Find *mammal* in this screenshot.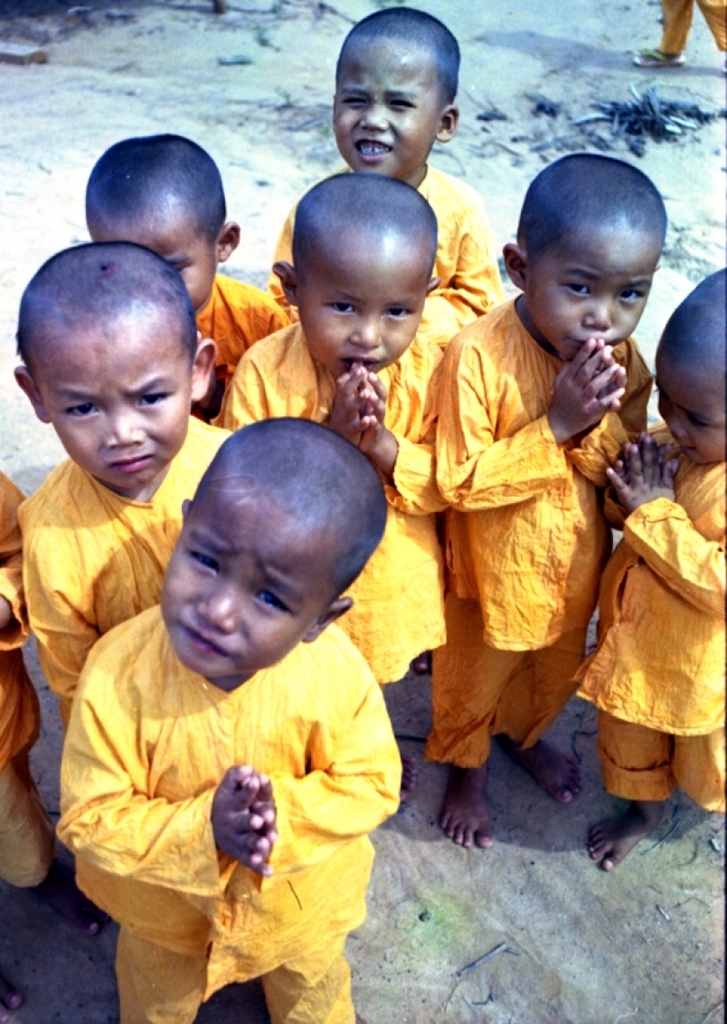
The bounding box for *mammal* is [x1=82, y1=129, x2=288, y2=431].
